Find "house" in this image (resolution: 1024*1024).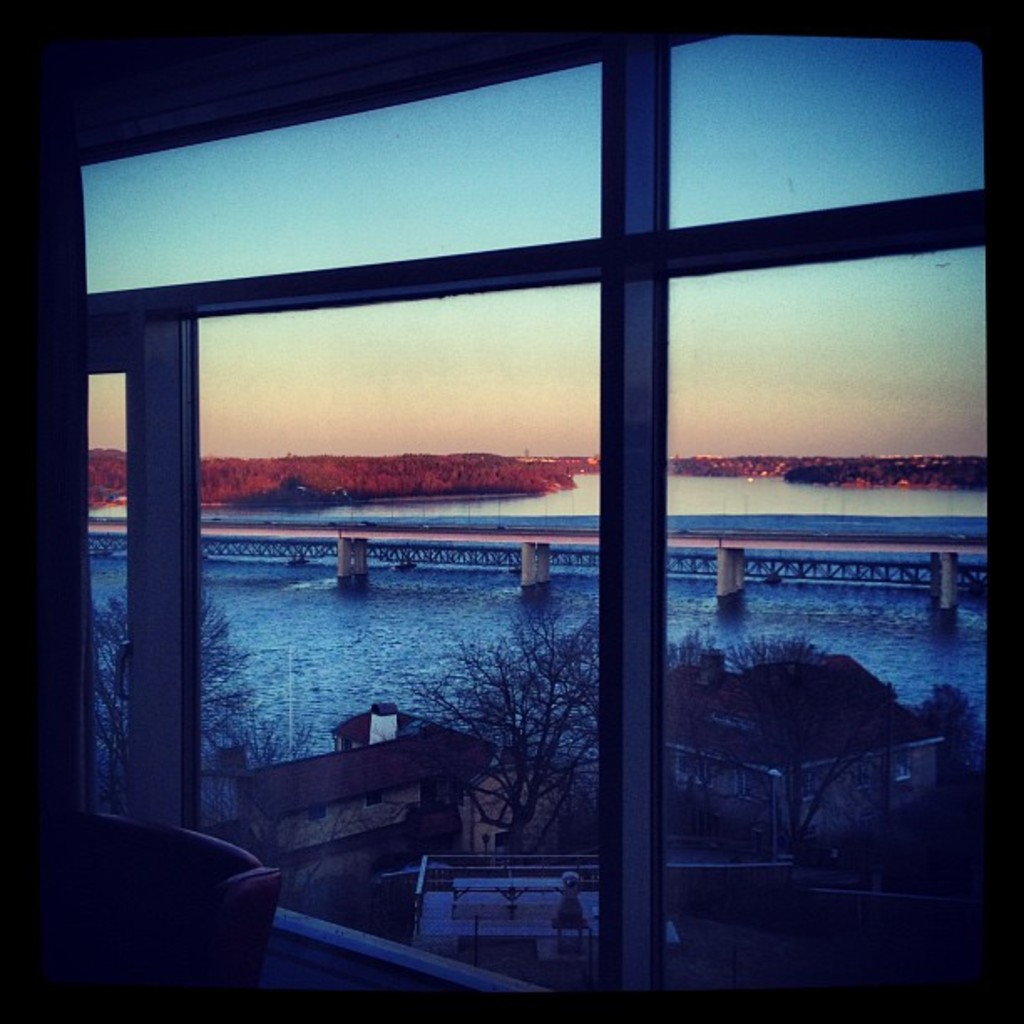
<box>234,698,550,870</box>.
